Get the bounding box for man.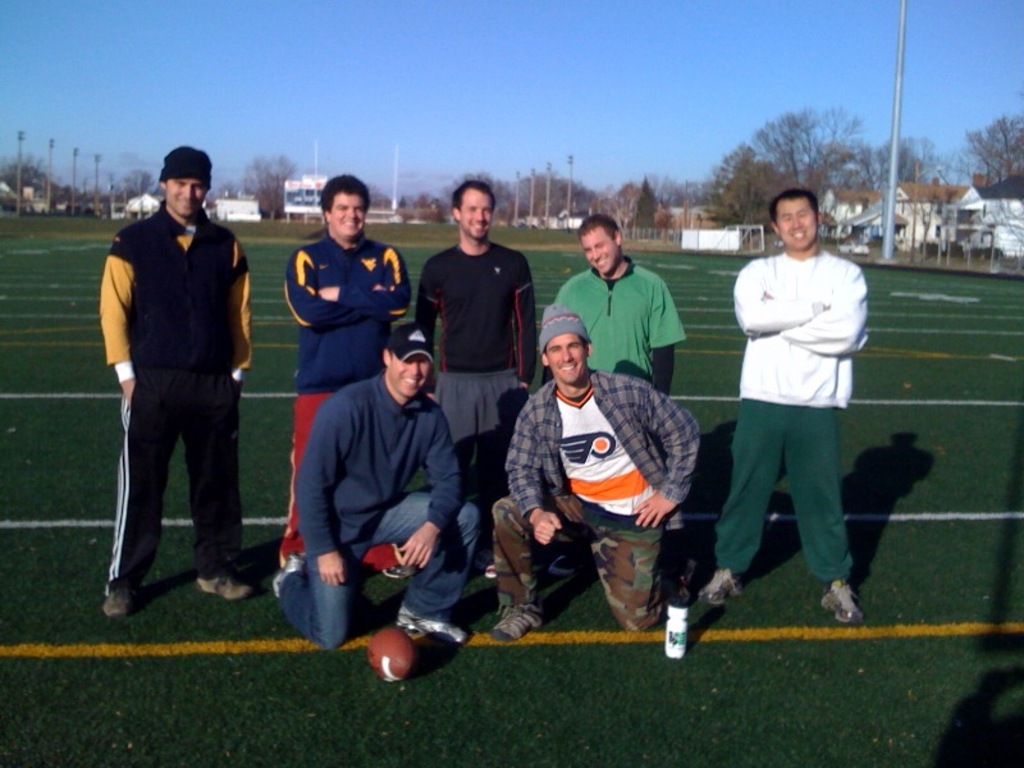
locate(269, 321, 484, 649).
